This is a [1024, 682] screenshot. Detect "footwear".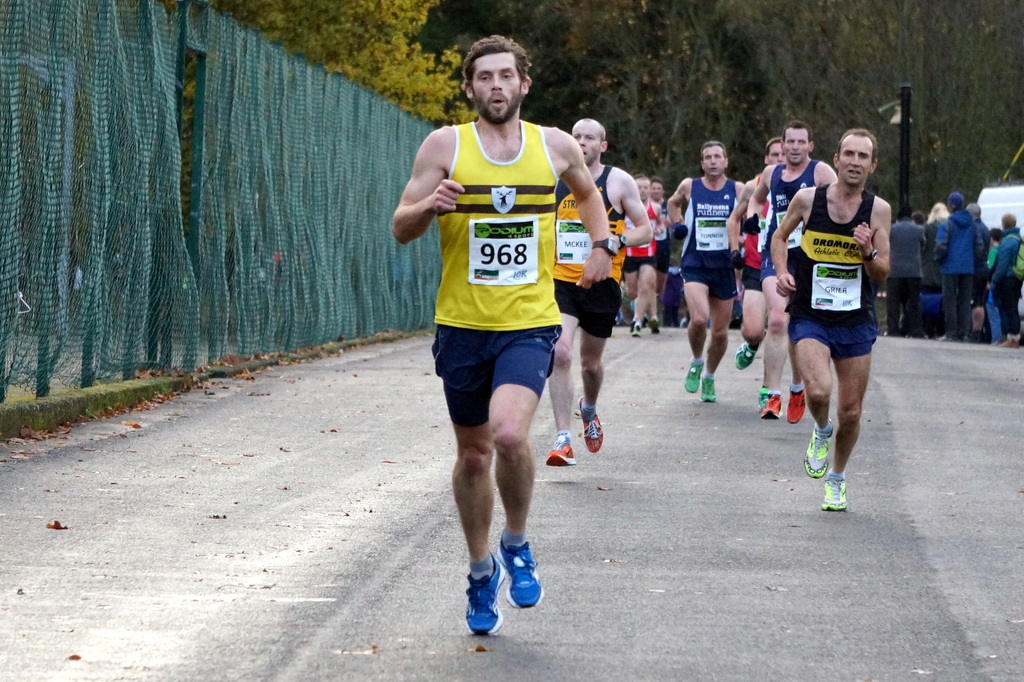
bbox=[459, 549, 541, 635].
